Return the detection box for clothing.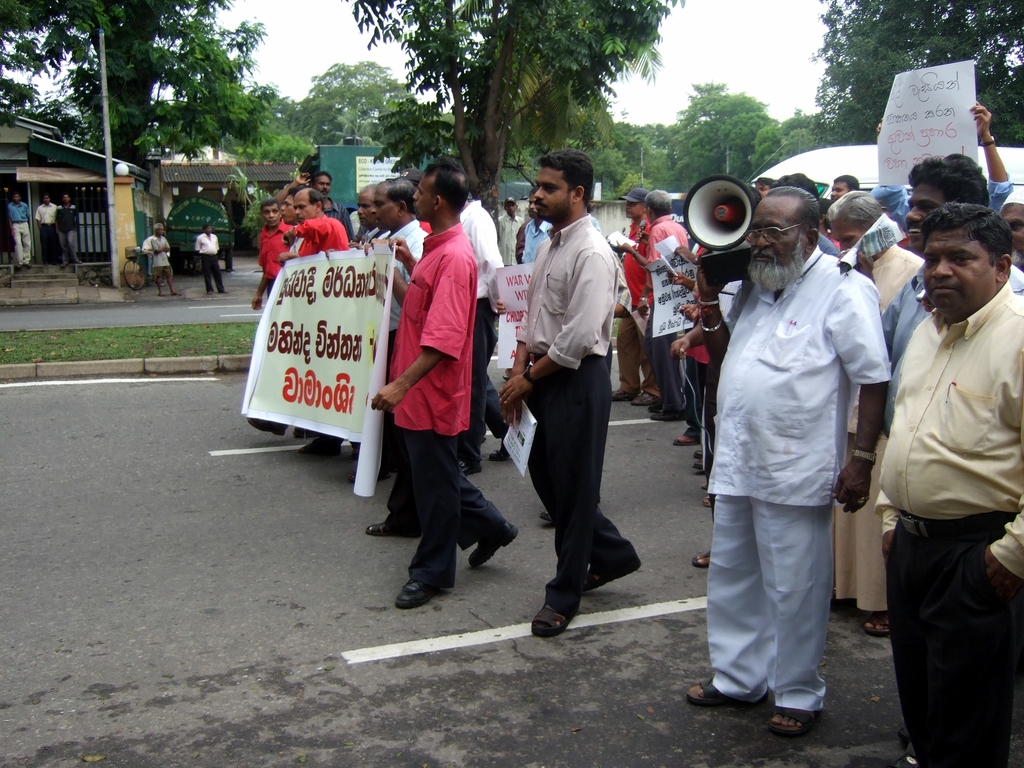
[387, 219, 424, 338].
